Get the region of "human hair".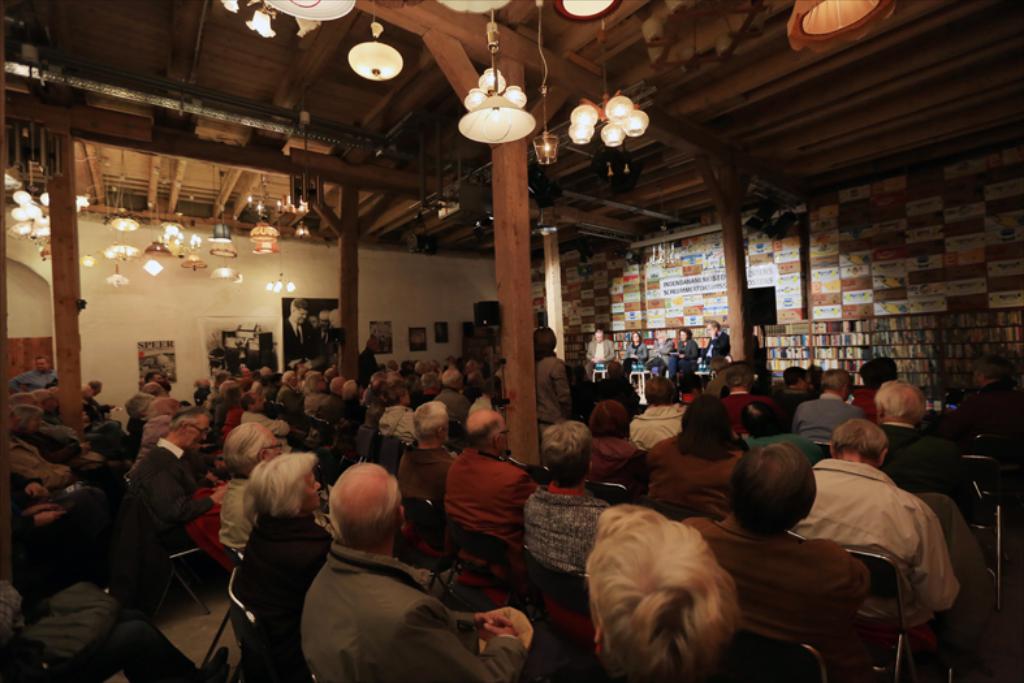
(221, 381, 241, 402).
